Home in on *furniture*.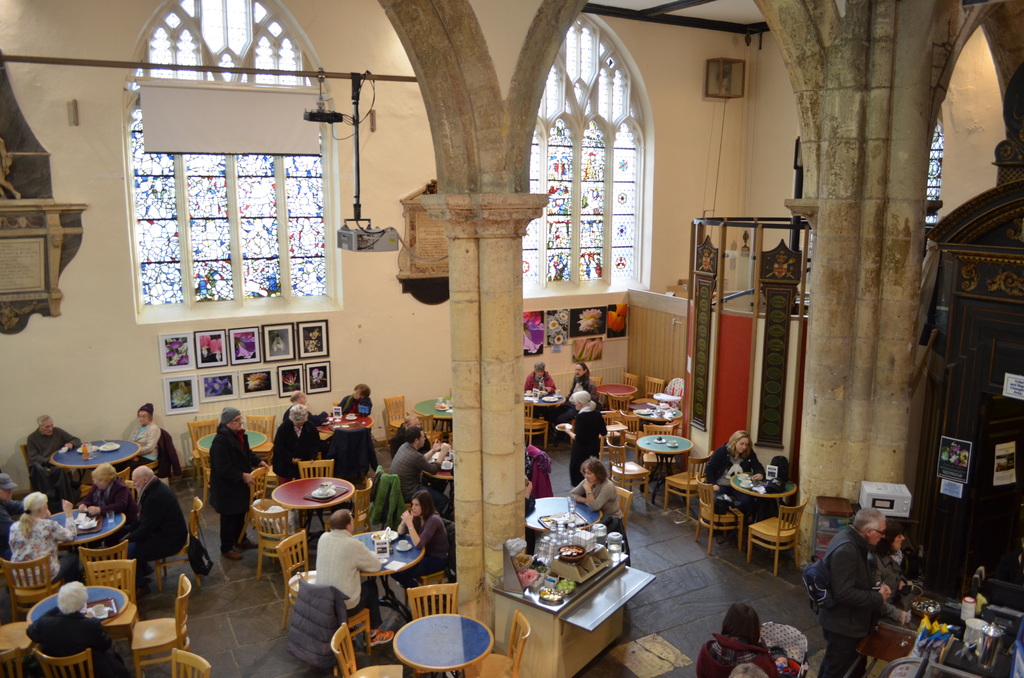
Homed in at 275/528/319/634.
